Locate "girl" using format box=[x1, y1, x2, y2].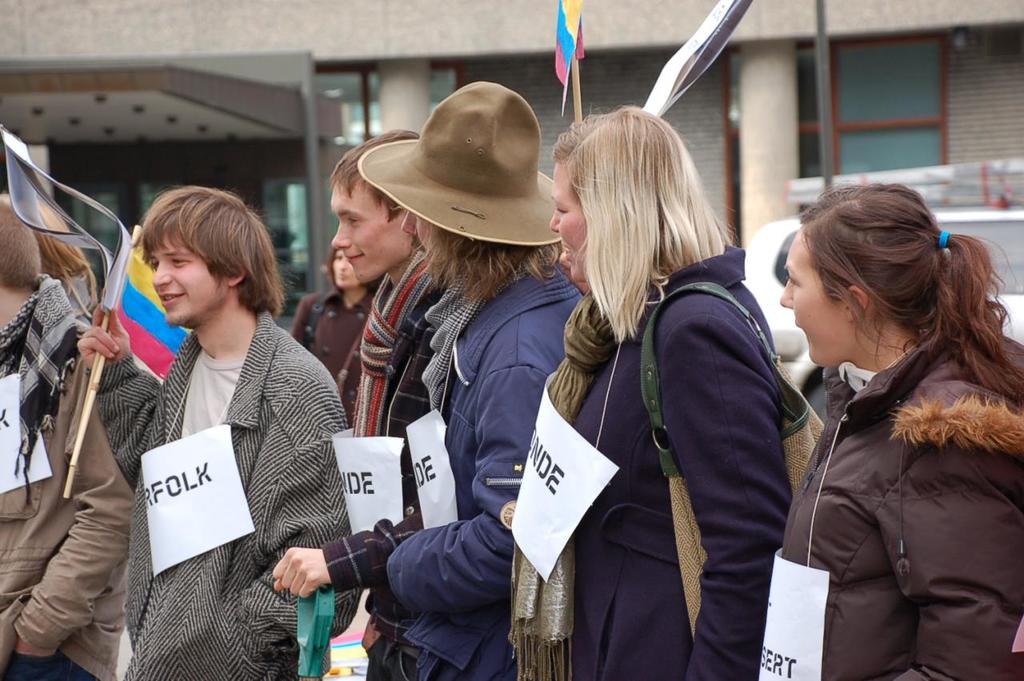
box=[287, 238, 406, 444].
